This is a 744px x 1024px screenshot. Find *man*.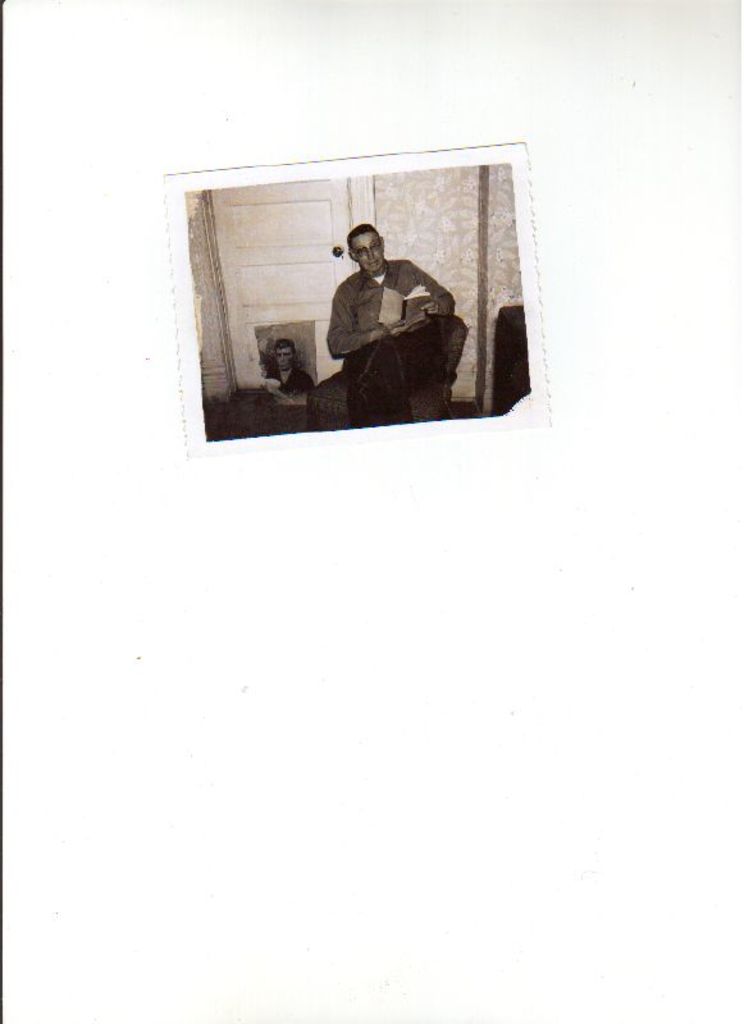
Bounding box: bbox(265, 335, 316, 393).
